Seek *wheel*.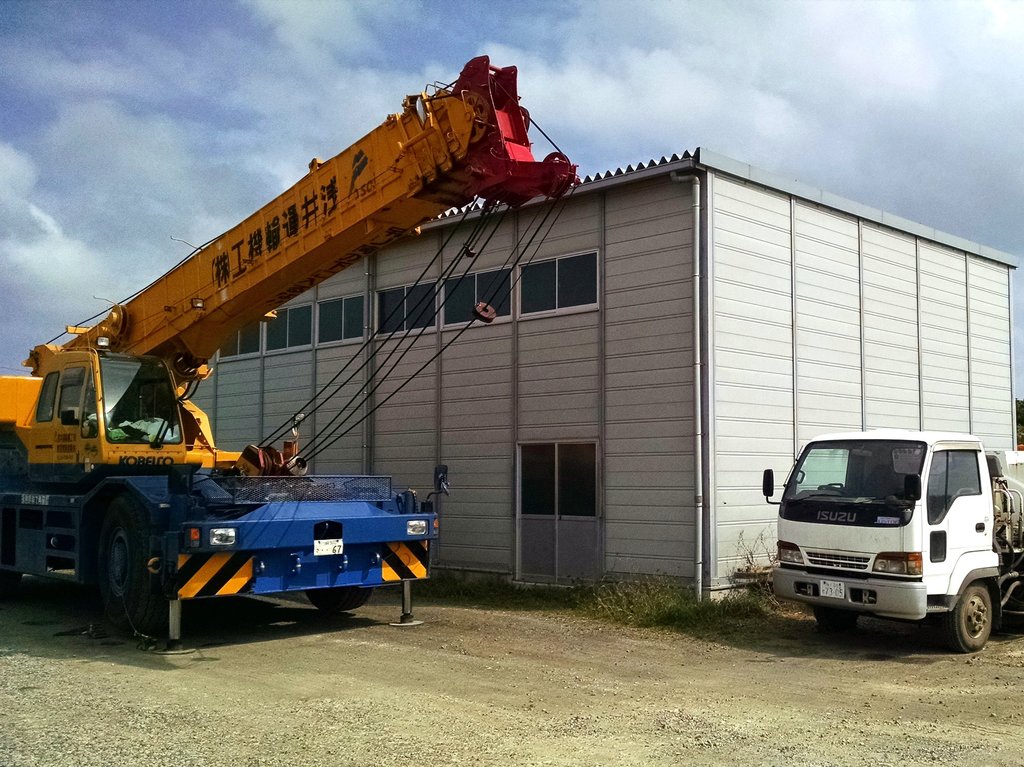
Rect(307, 586, 372, 610).
